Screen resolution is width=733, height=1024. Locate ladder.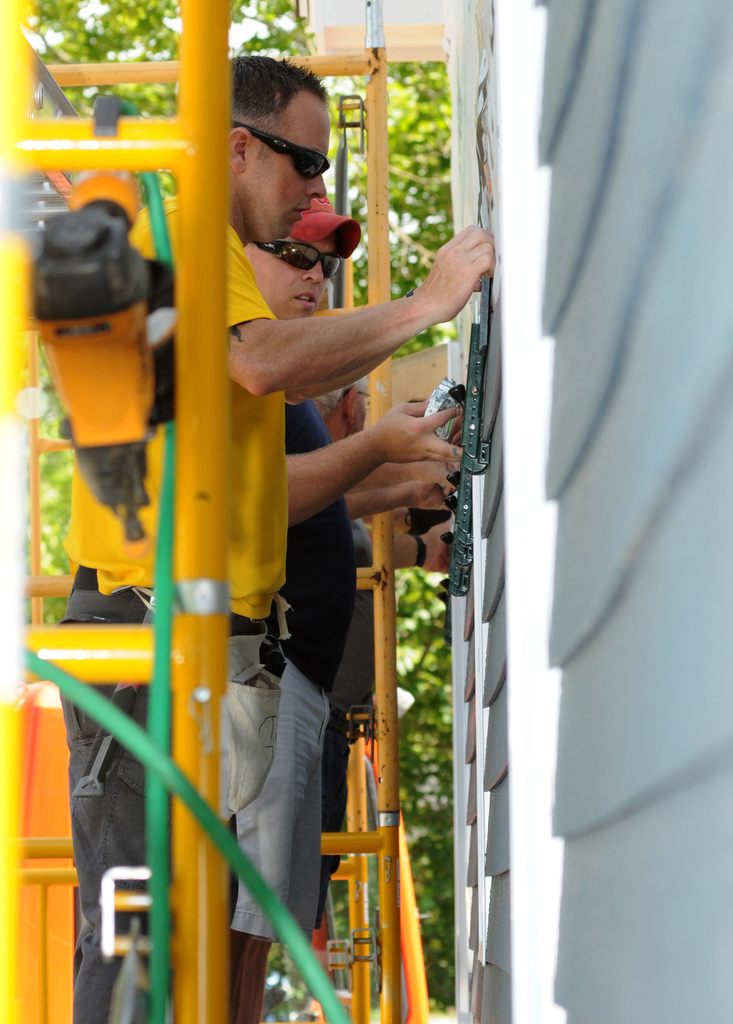
left=227, top=0, right=405, bottom=1023.
